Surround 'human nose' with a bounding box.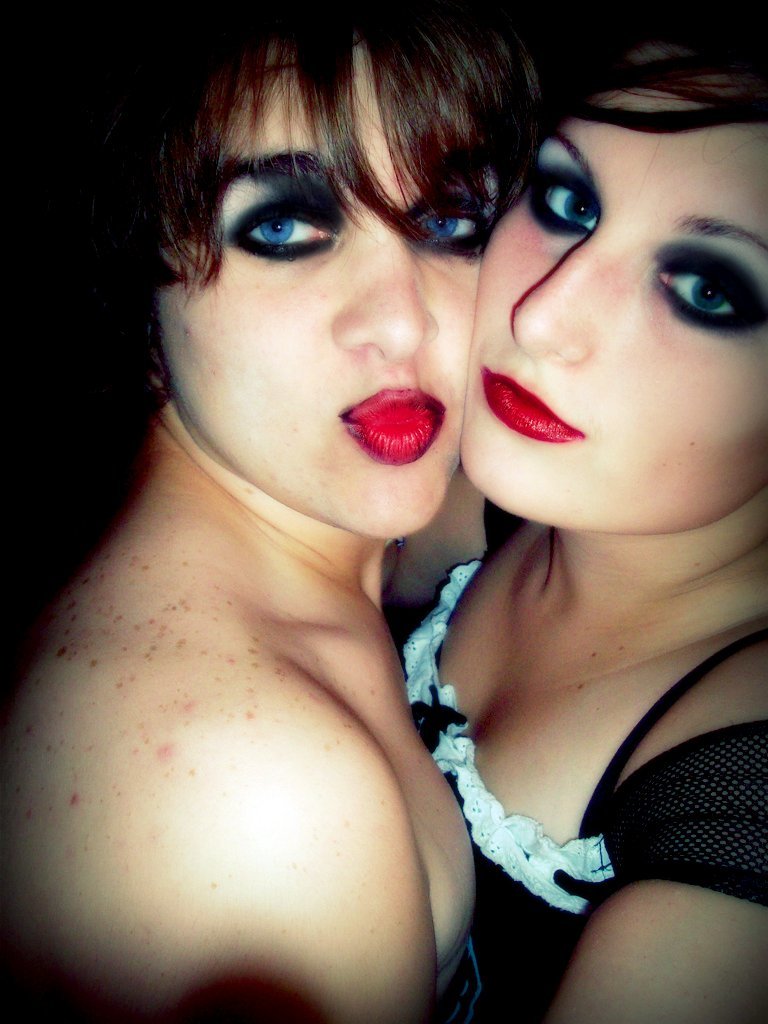
rect(507, 228, 593, 361).
